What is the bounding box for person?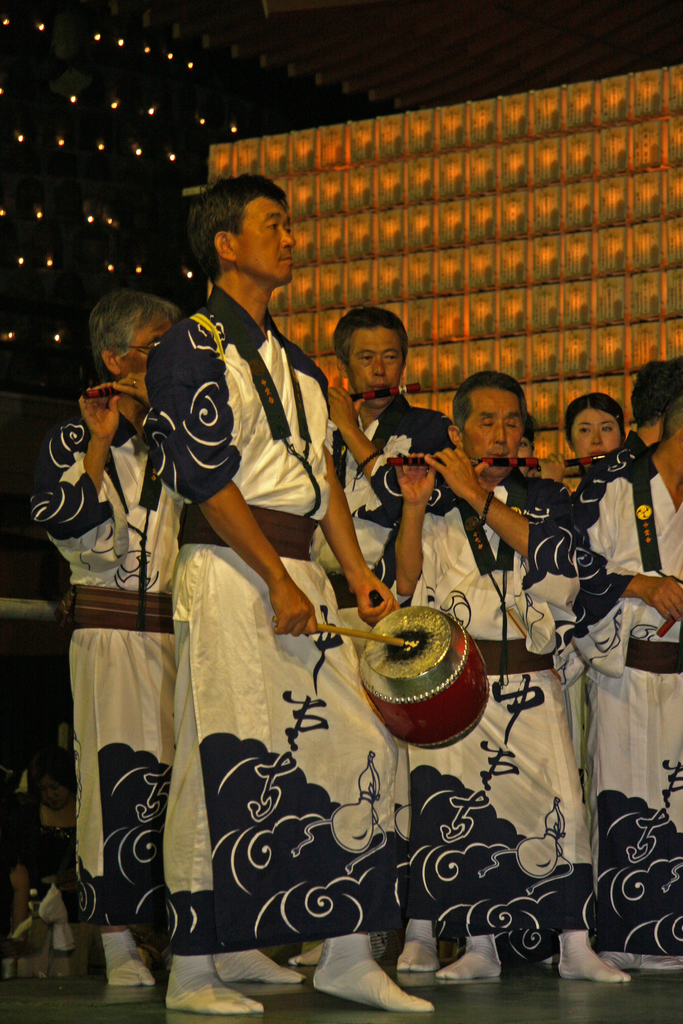
(281,305,451,975).
